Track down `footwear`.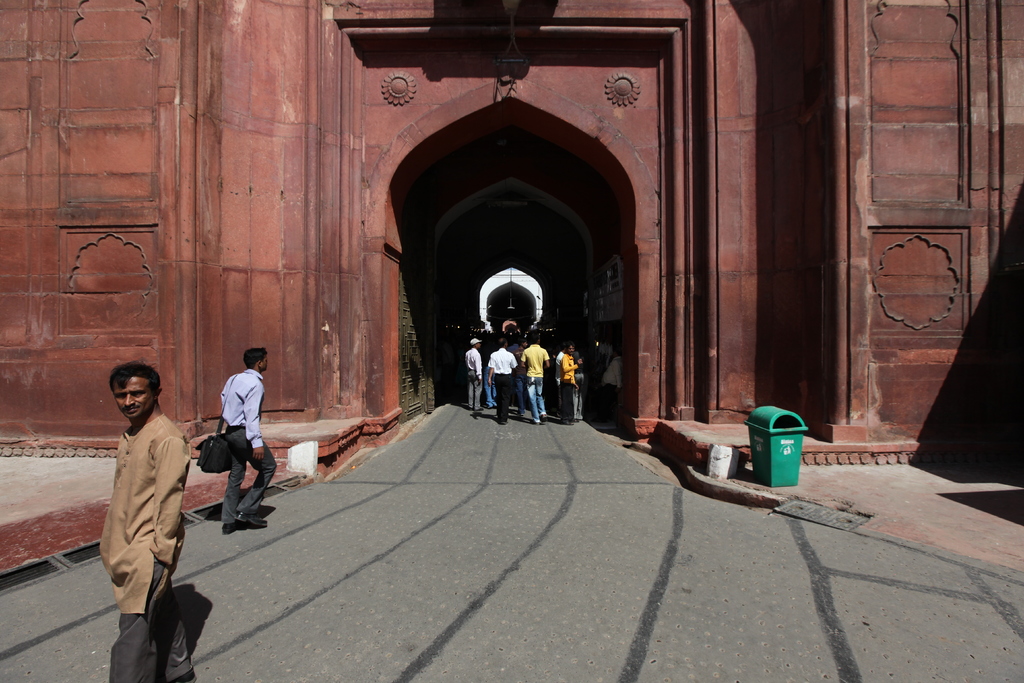
Tracked to detection(500, 420, 501, 422).
